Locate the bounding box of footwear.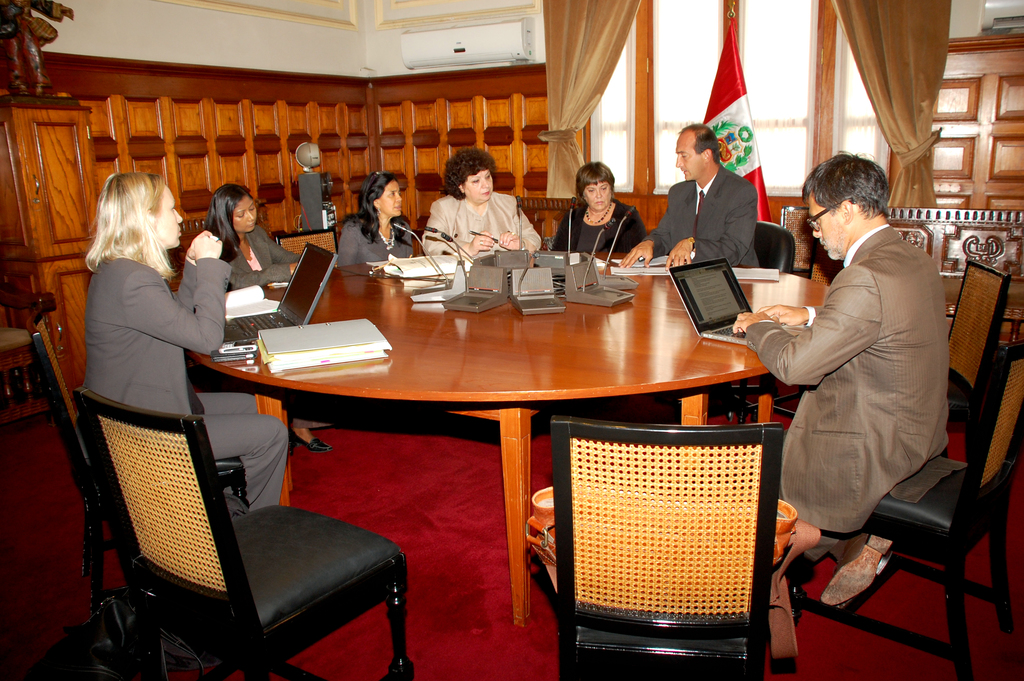
Bounding box: 285/425/336/454.
